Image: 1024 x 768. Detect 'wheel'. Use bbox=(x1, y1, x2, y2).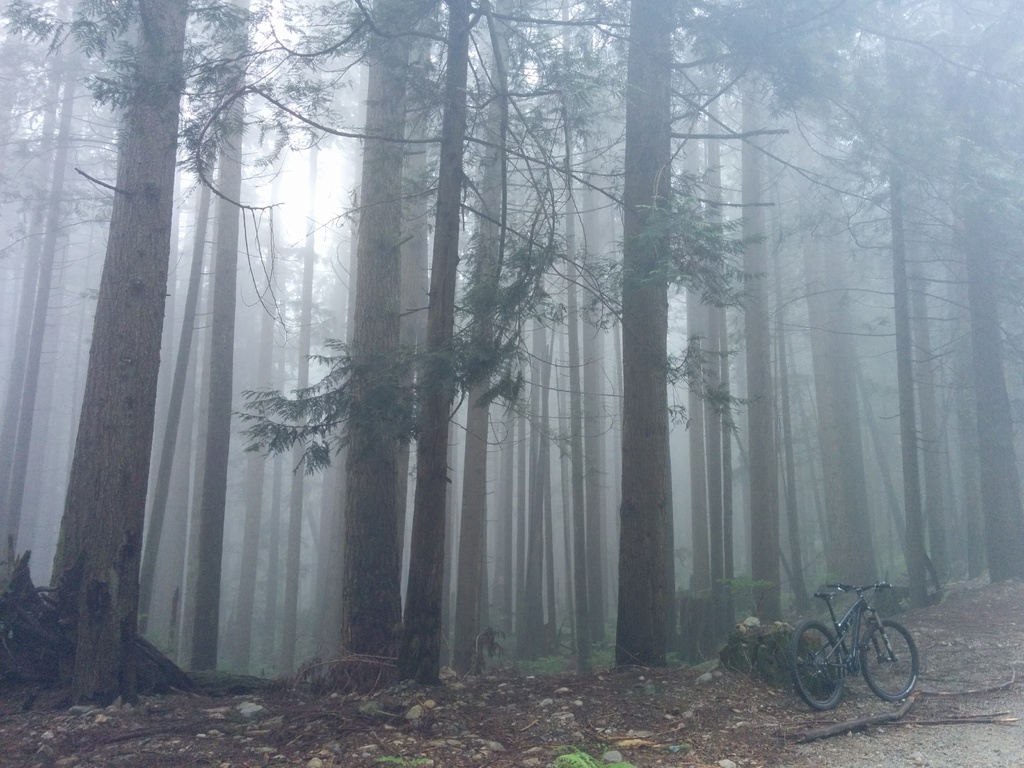
bbox=(863, 620, 923, 703).
